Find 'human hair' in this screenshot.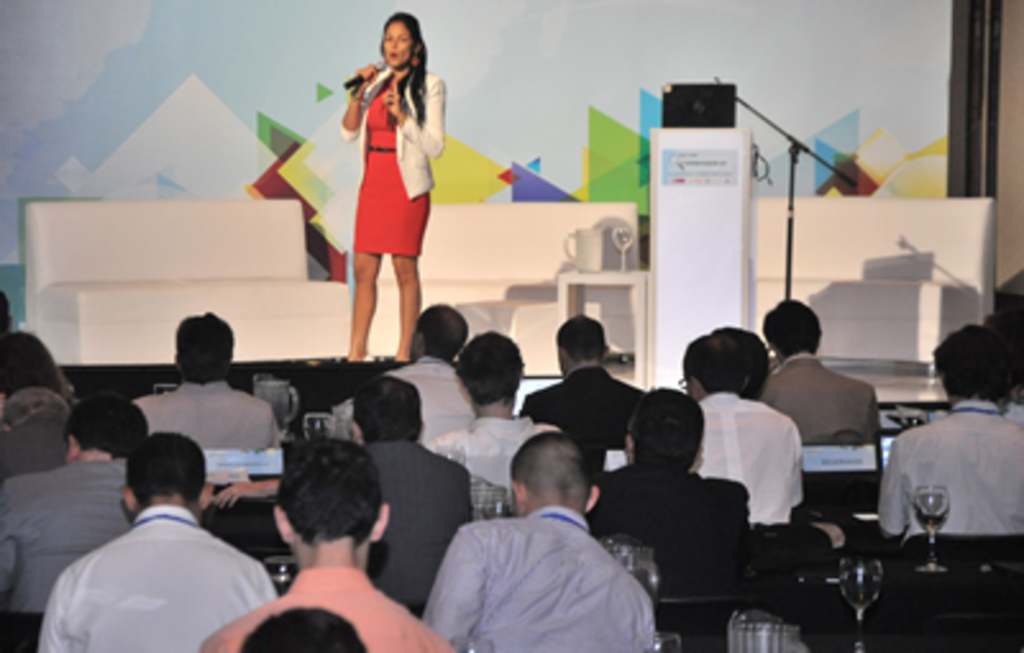
The bounding box for 'human hair' is bbox(556, 312, 607, 359).
